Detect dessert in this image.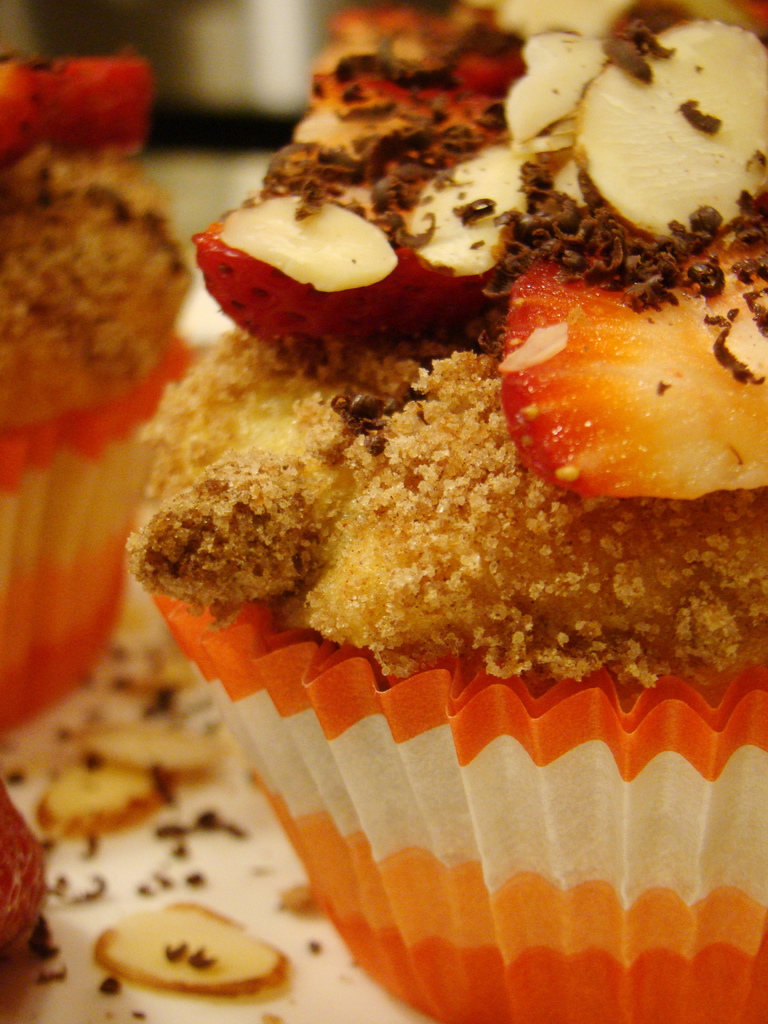
Detection: left=119, top=0, right=767, bottom=1023.
